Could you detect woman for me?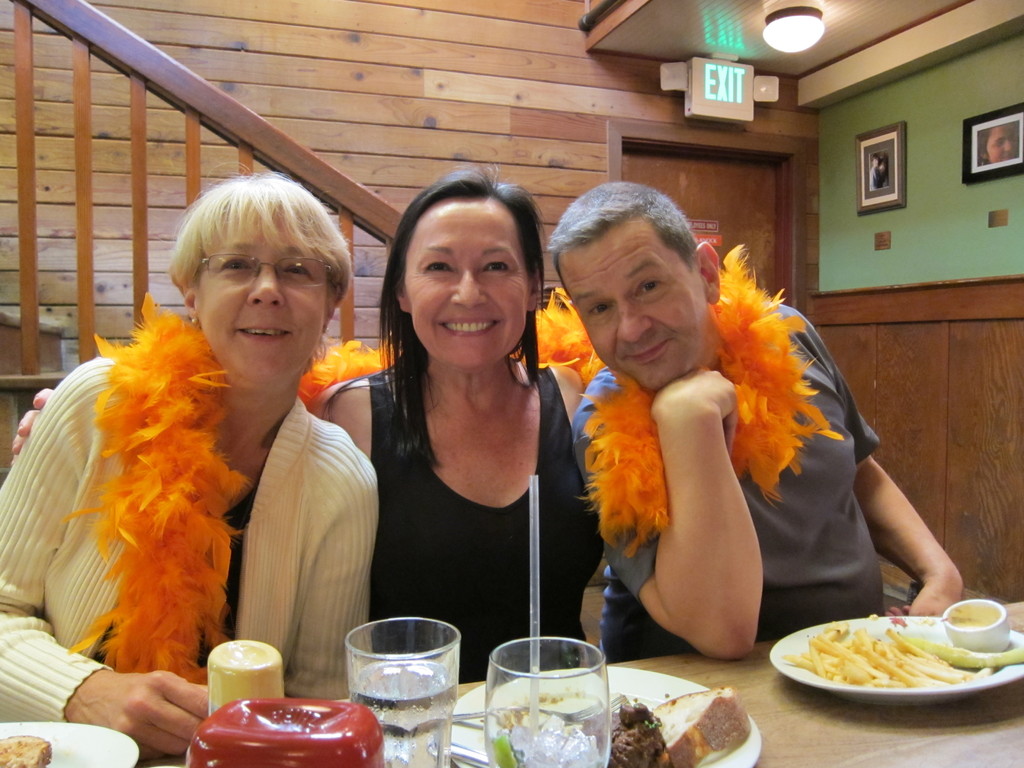
Detection result: {"x1": 334, "y1": 176, "x2": 591, "y2": 705}.
